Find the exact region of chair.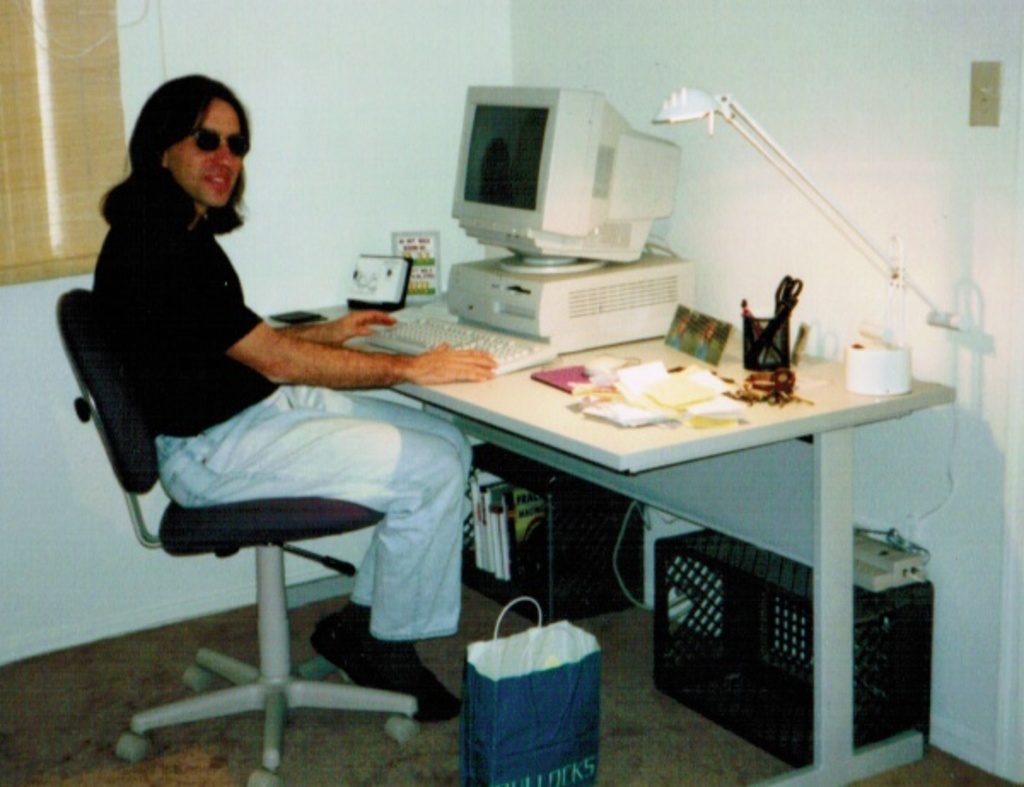
Exact region: [x1=72, y1=259, x2=447, y2=720].
